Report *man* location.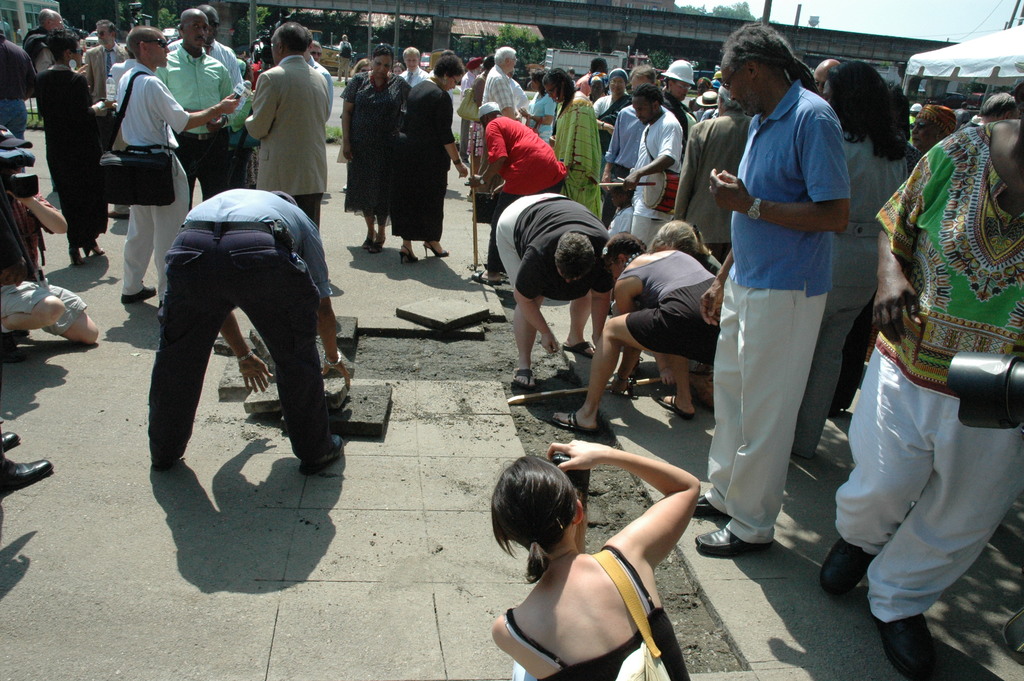
Report: bbox=(0, 35, 36, 176).
